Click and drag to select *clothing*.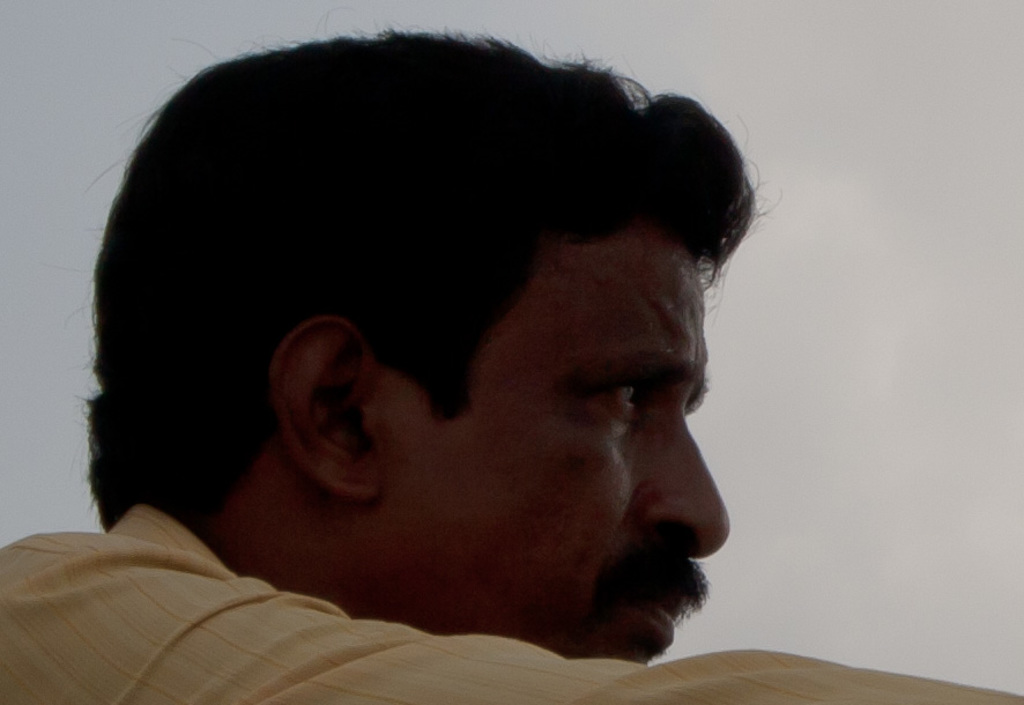
Selection: <bbox>0, 503, 1023, 704</bbox>.
